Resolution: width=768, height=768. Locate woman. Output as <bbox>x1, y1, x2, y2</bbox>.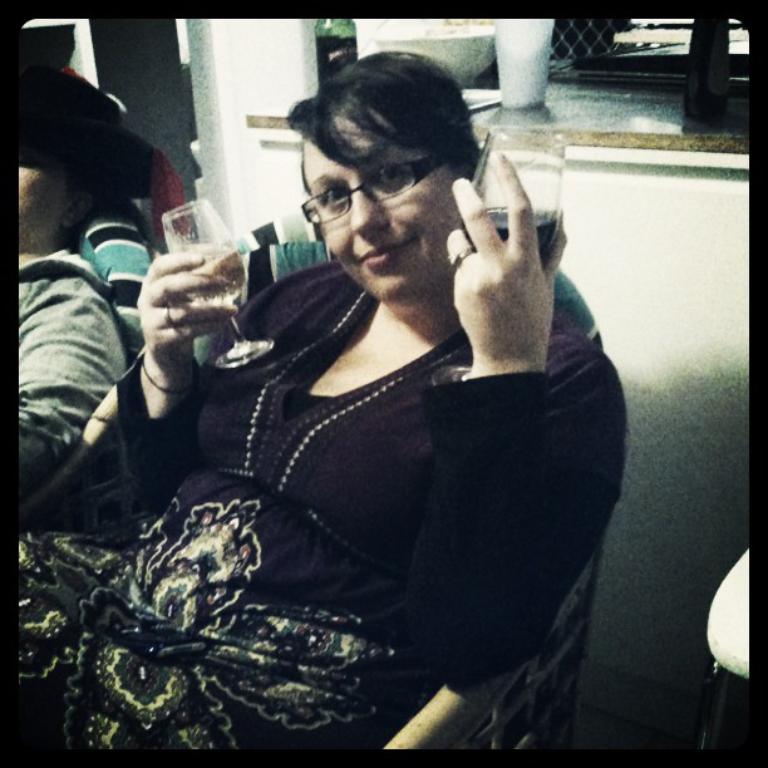
<bbox>11, 46, 626, 748</bbox>.
